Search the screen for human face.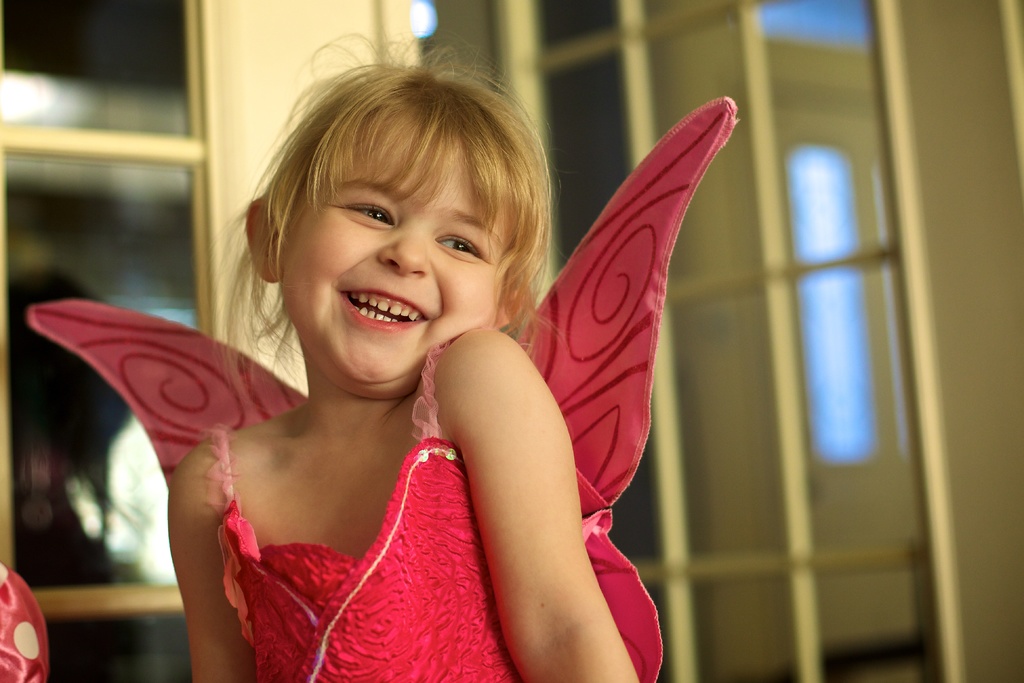
Found at [x1=278, y1=115, x2=506, y2=383].
